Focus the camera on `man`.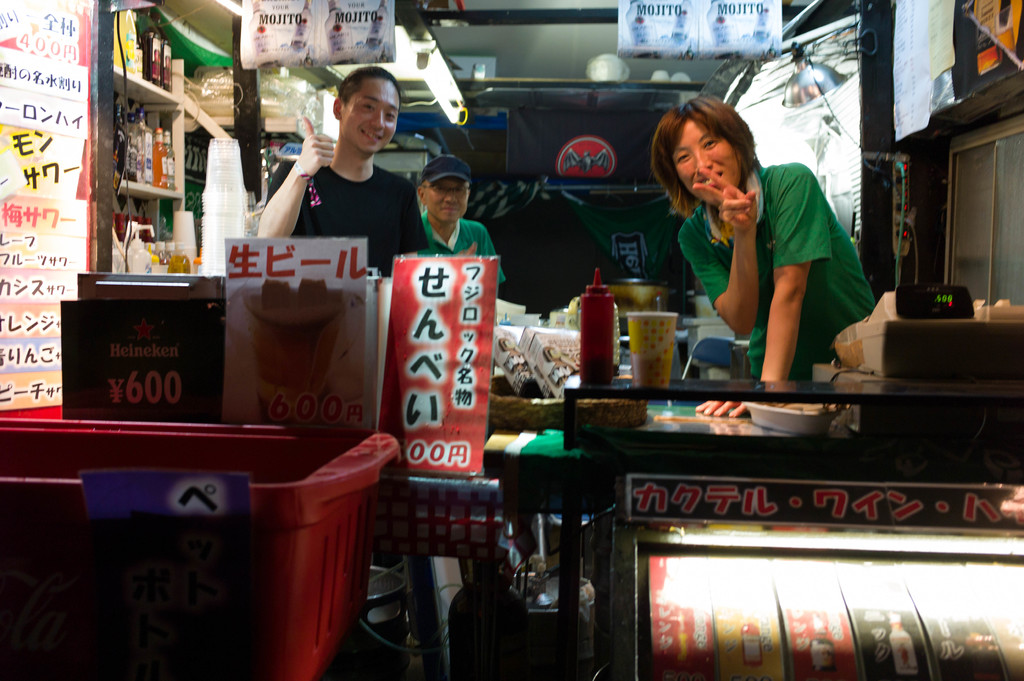
Focus region: bbox=[652, 97, 875, 422].
